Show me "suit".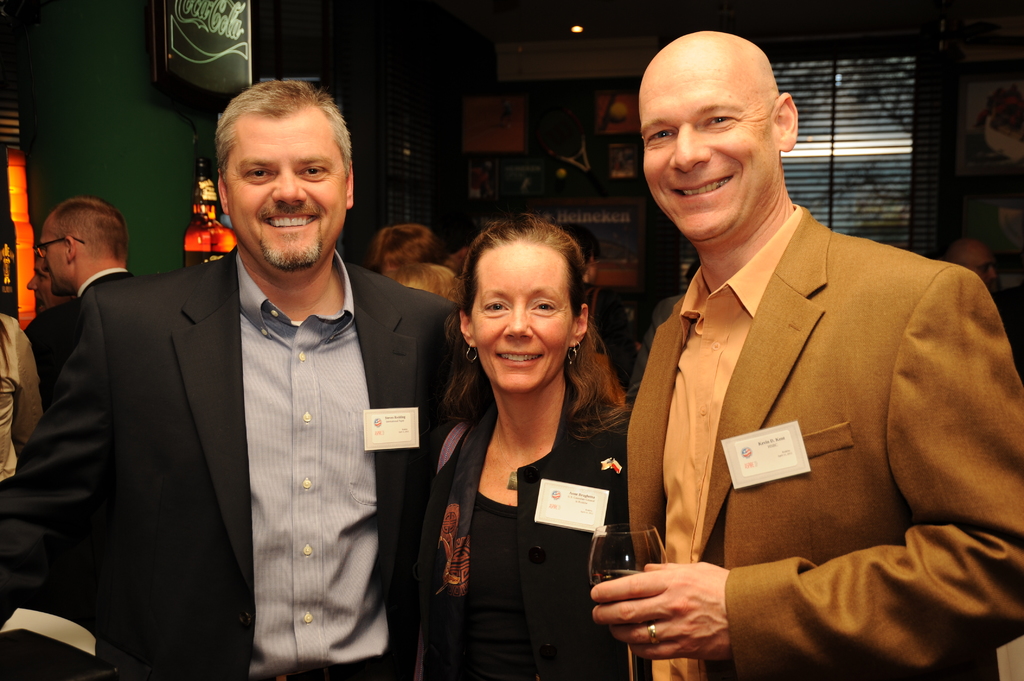
"suit" is here: left=604, top=134, right=1009, bottom=675.
